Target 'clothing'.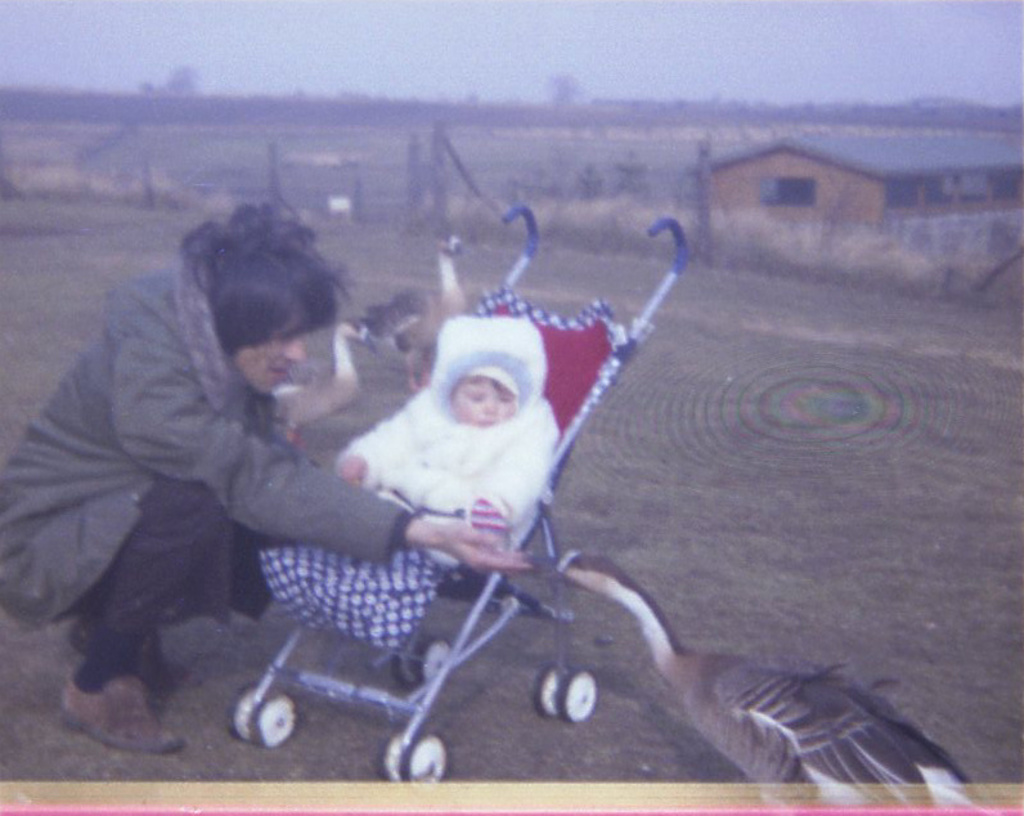
Target region: box(336, 320, 557, 562).
